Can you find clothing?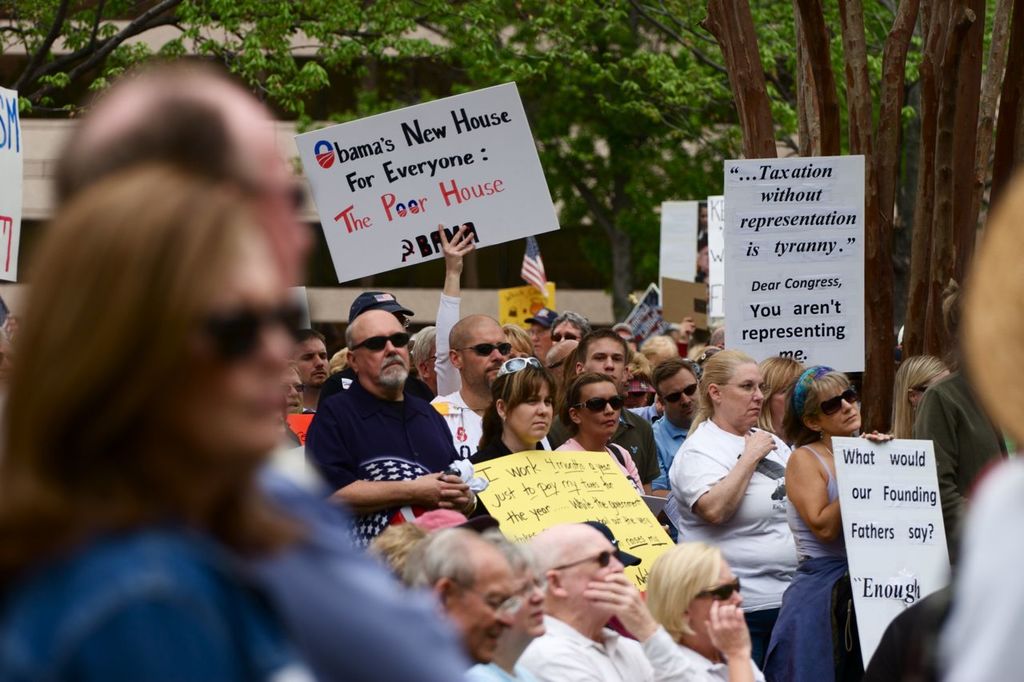
Yes, bounding box: (682,226,711,341).
